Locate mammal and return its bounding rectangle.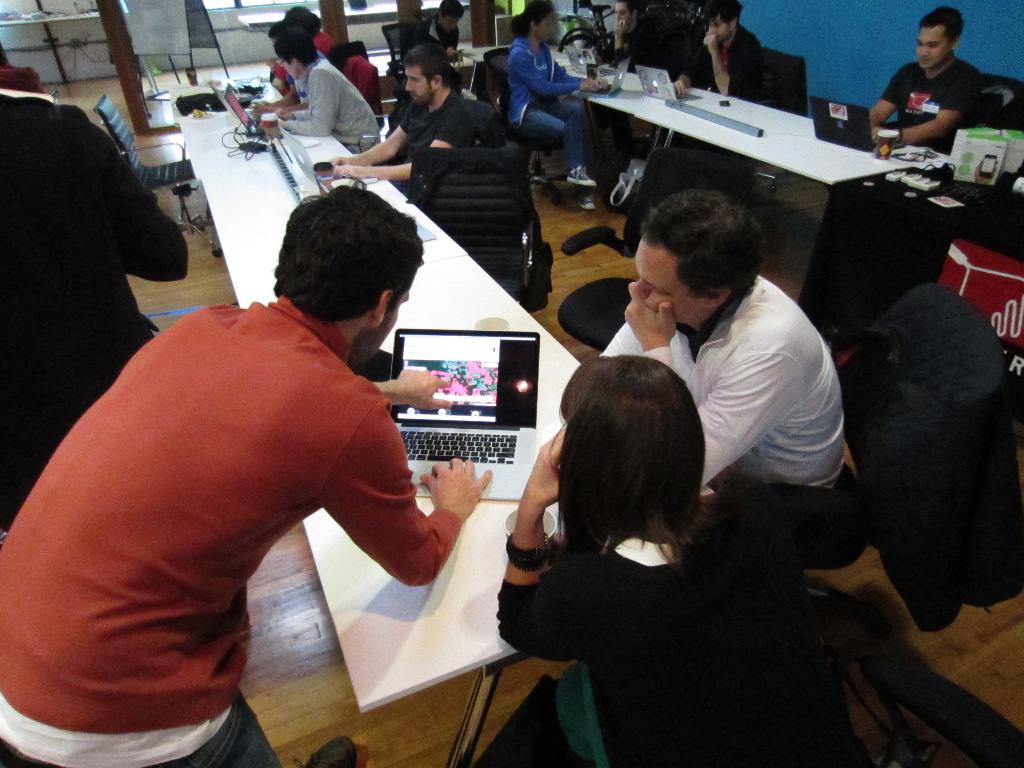
(671,0,764,109).
